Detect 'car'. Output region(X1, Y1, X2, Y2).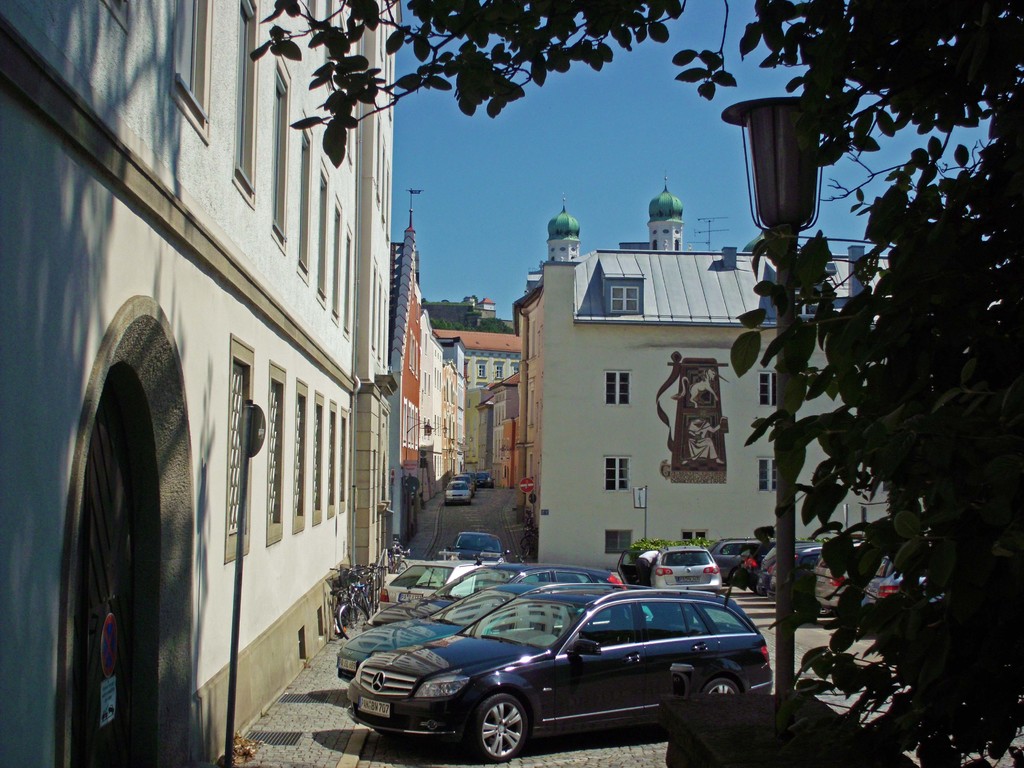
region(366, 558, 541, 620).
